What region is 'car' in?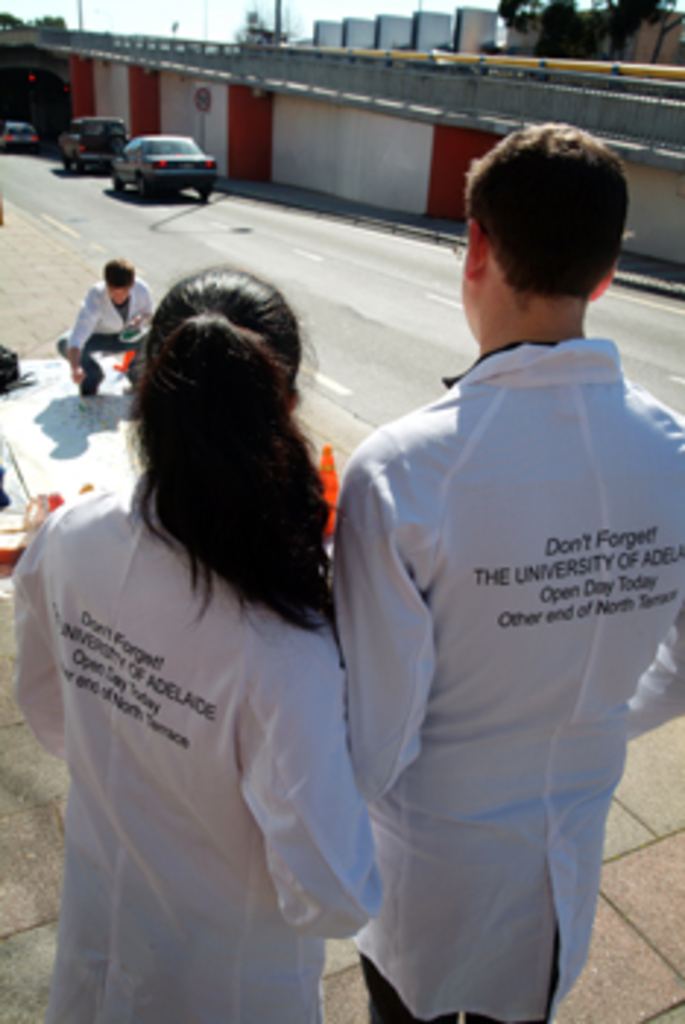
rect(56, 120, 120, 170).
